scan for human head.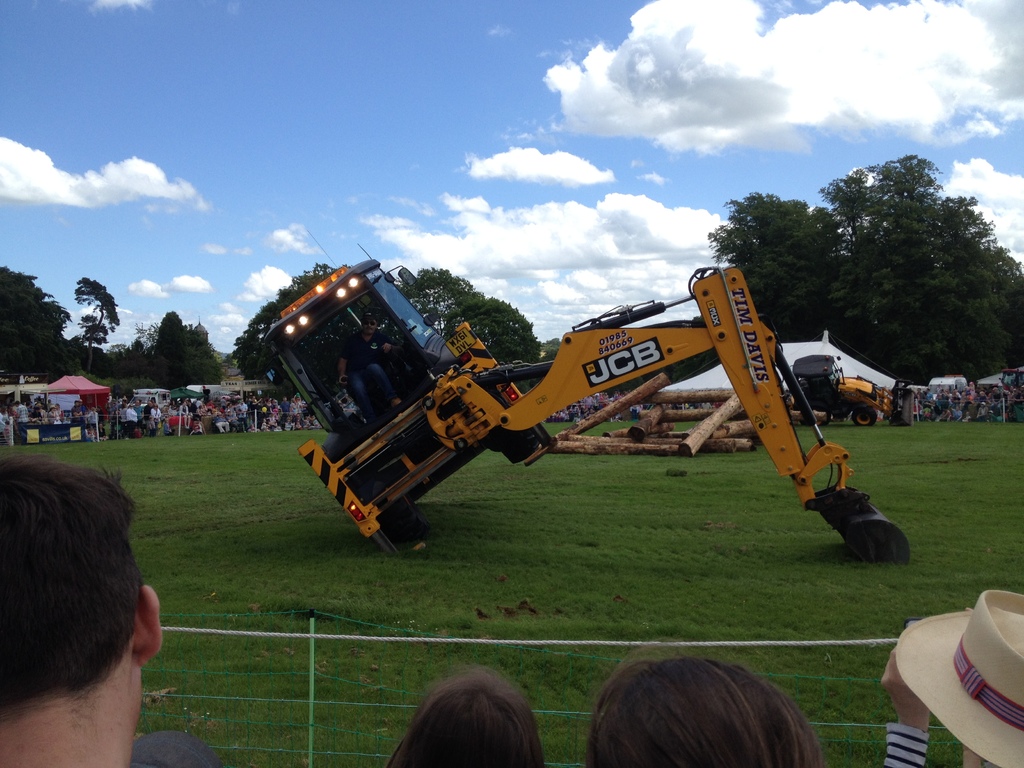
Scan result: 587:650:820:767.
